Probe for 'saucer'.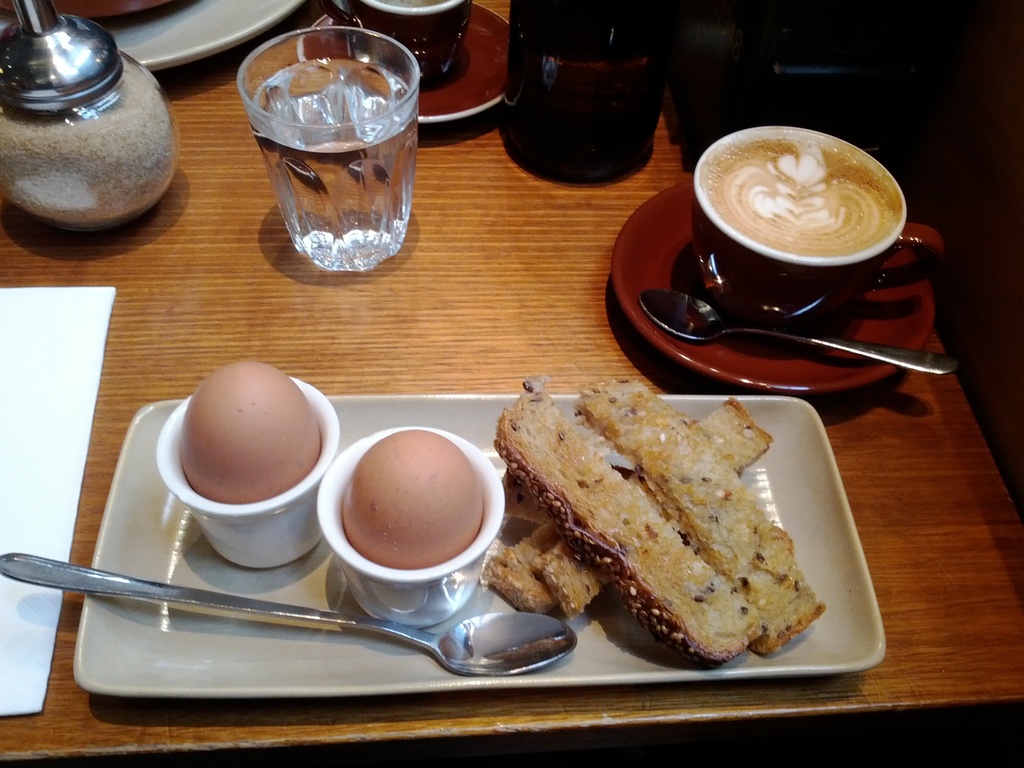
Probe result: box=[292, 1, 511, 121].
